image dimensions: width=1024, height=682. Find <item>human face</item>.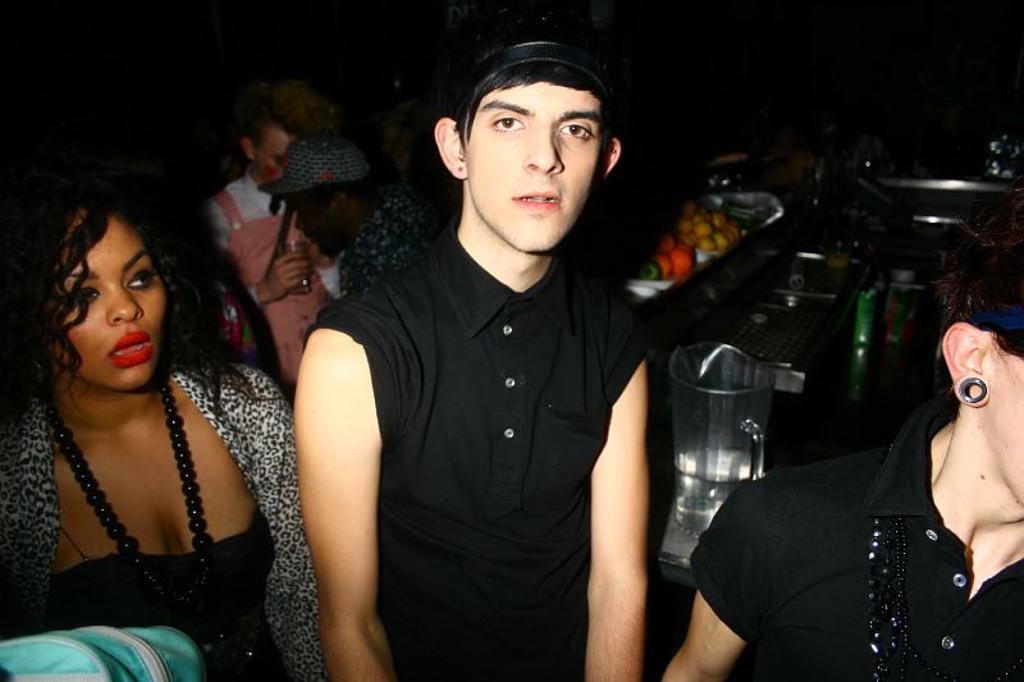
x1=470 y1=88 x2=596 y2=252.
